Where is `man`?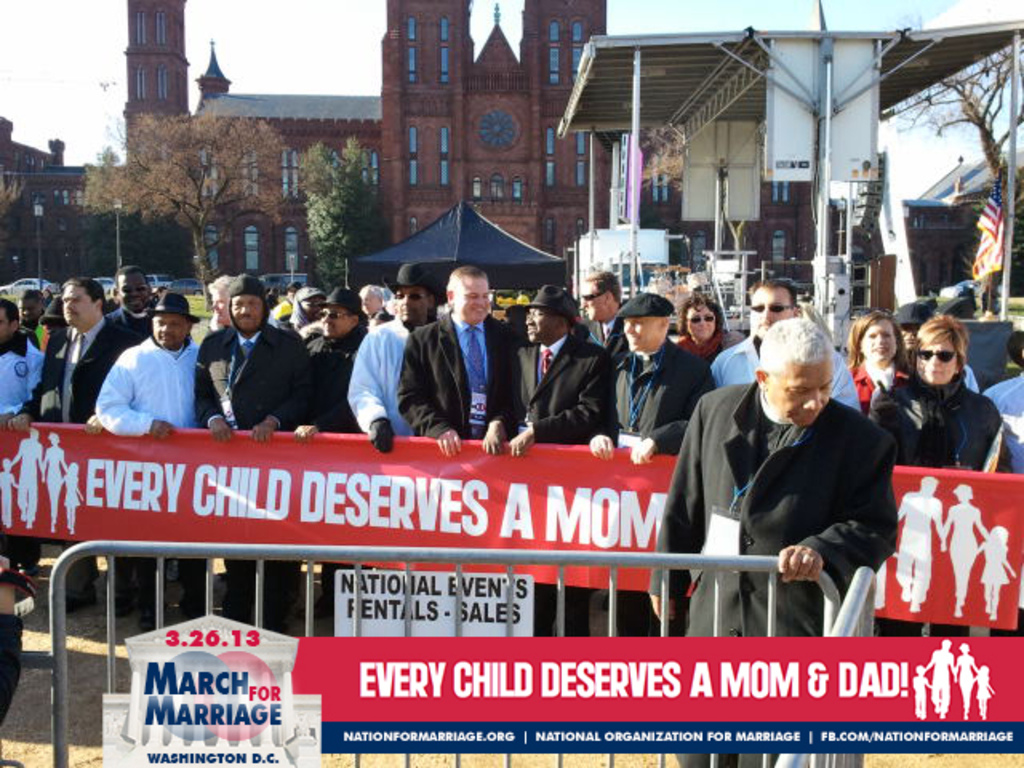
bbox=(646, 312, 904, 766).
